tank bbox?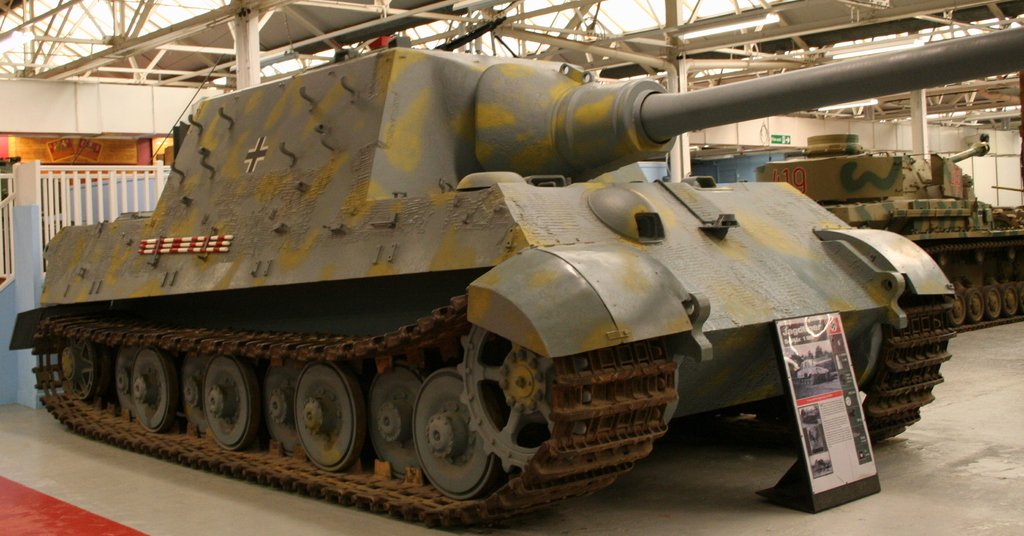
bbox=(751, 133, 1023, 336)
